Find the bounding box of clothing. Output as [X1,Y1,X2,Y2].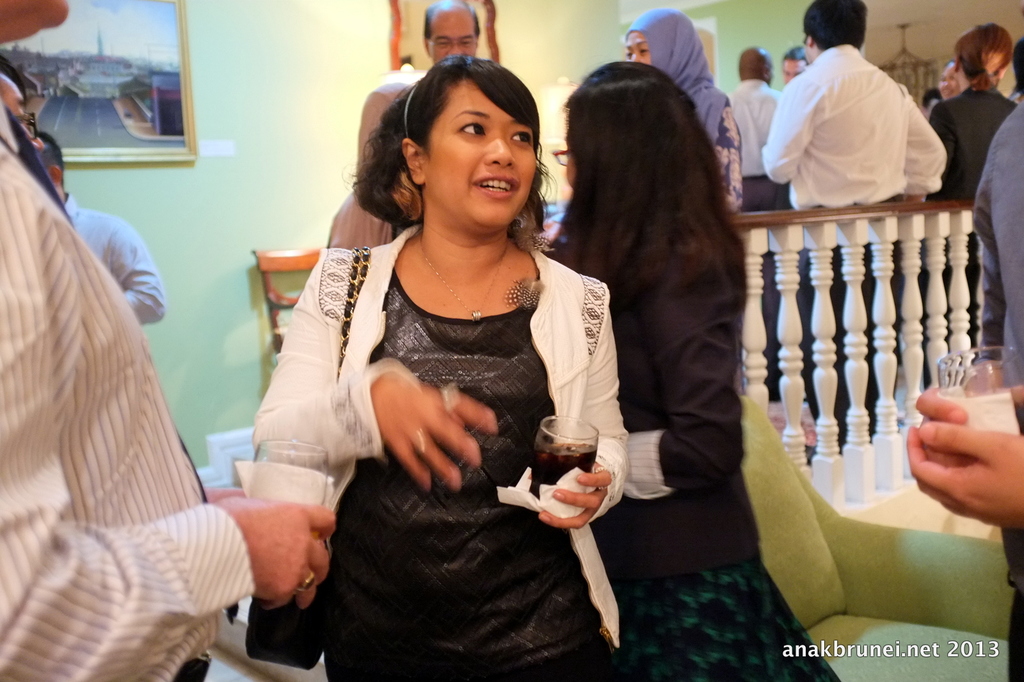
[621,6,744,209].
